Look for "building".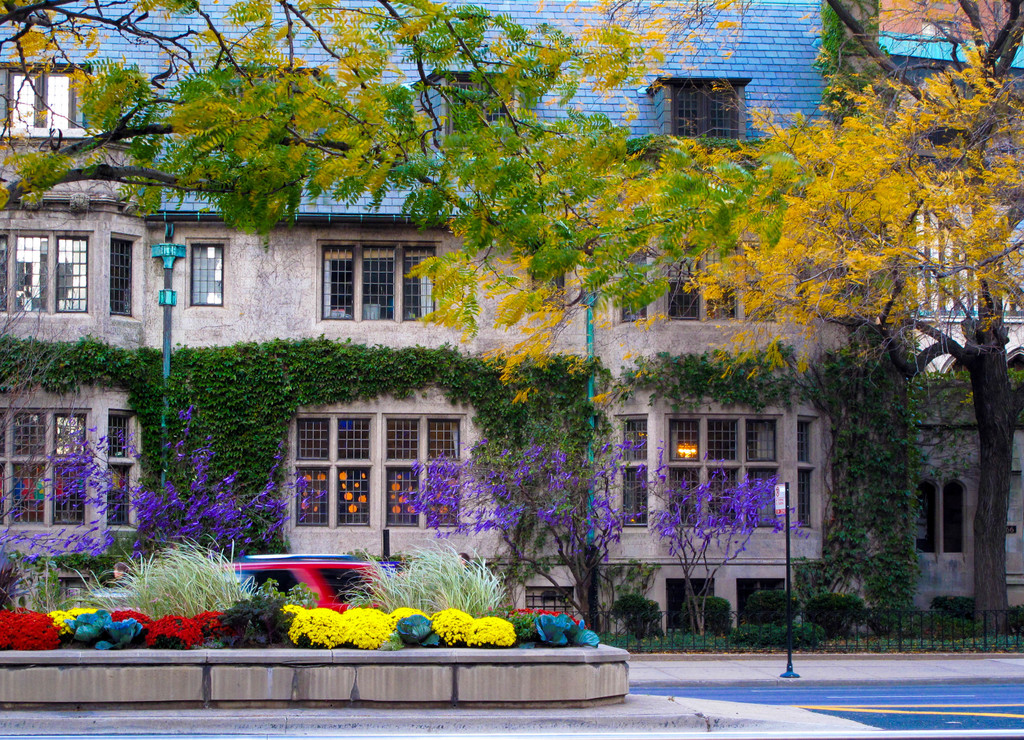
Found: 0:0:1023:638.
